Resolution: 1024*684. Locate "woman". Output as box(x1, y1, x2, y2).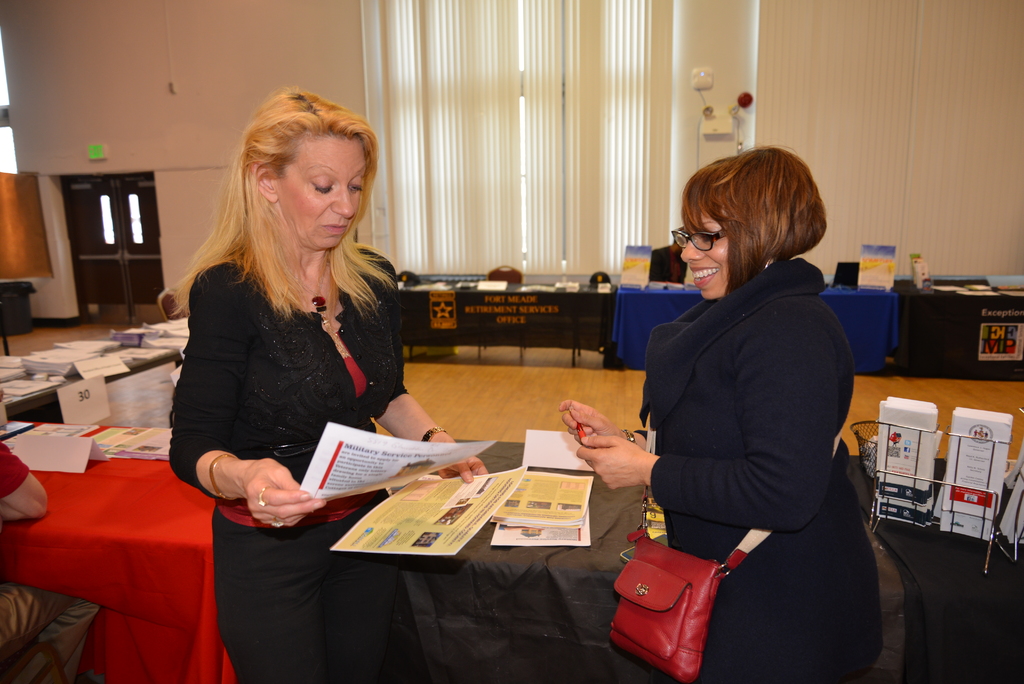
box(154, 108, 445, 664).
